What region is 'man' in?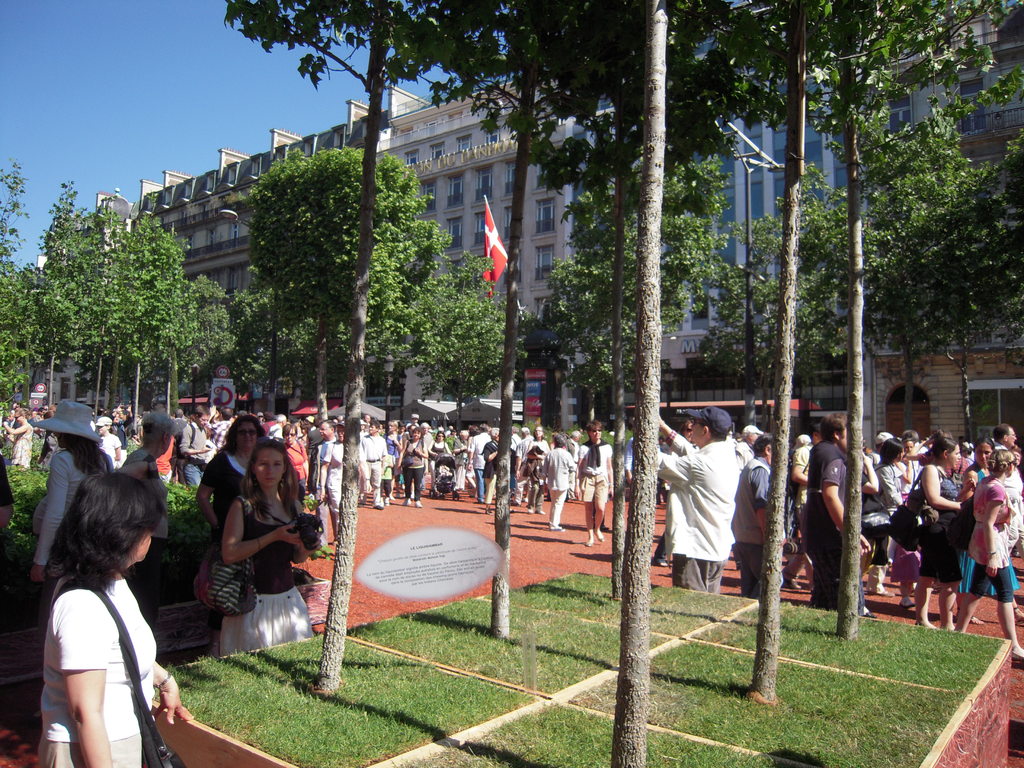
(left=311, top=419, right=333, bottom=538).
